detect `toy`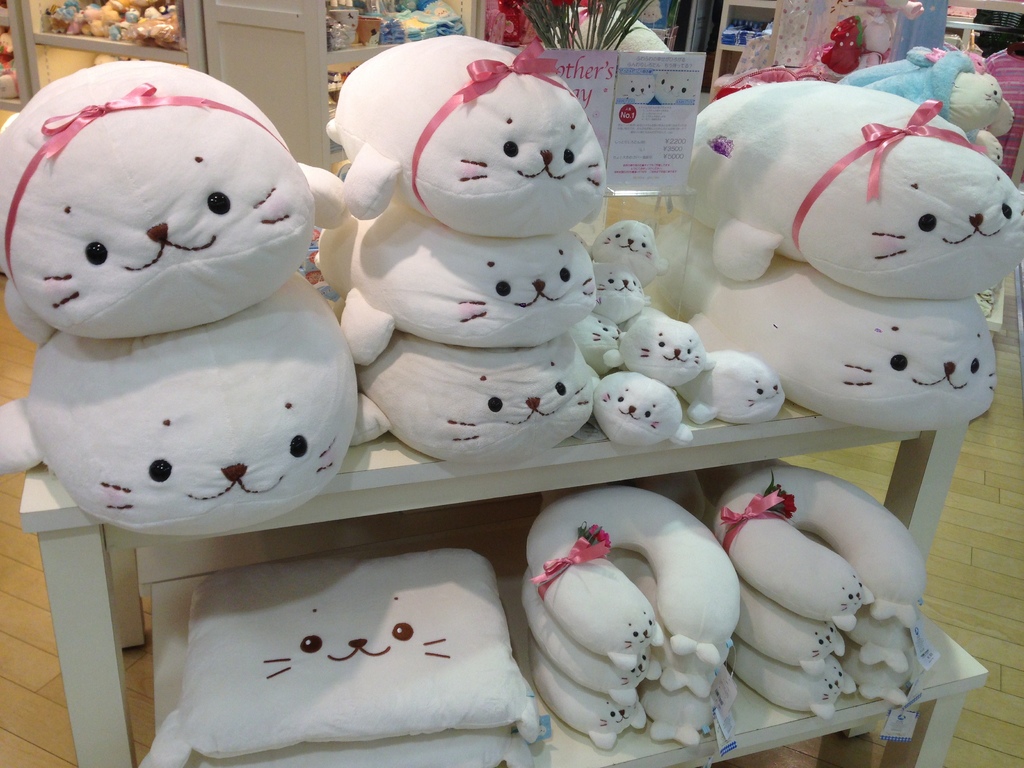
pyautogui.locateOnScreen(189, 541, 532, 756)
